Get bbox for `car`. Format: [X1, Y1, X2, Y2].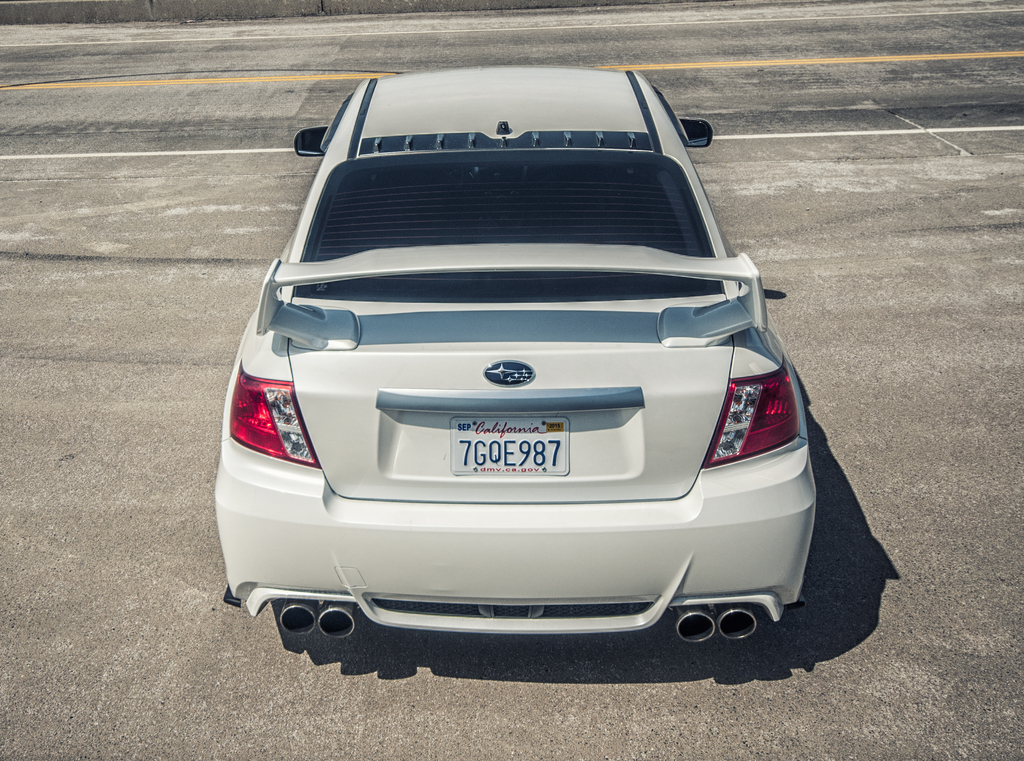
[207, 76, 840, 675].
